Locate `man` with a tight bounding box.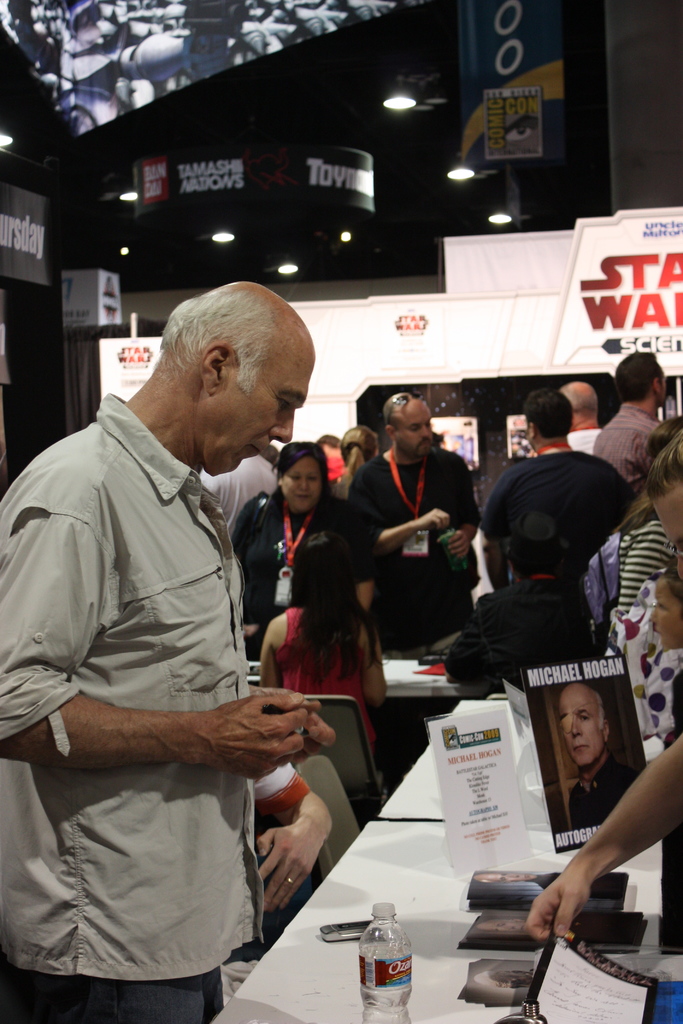
{"x1": 592, "y1": 351, "x2": 669, "y2": 502}.
